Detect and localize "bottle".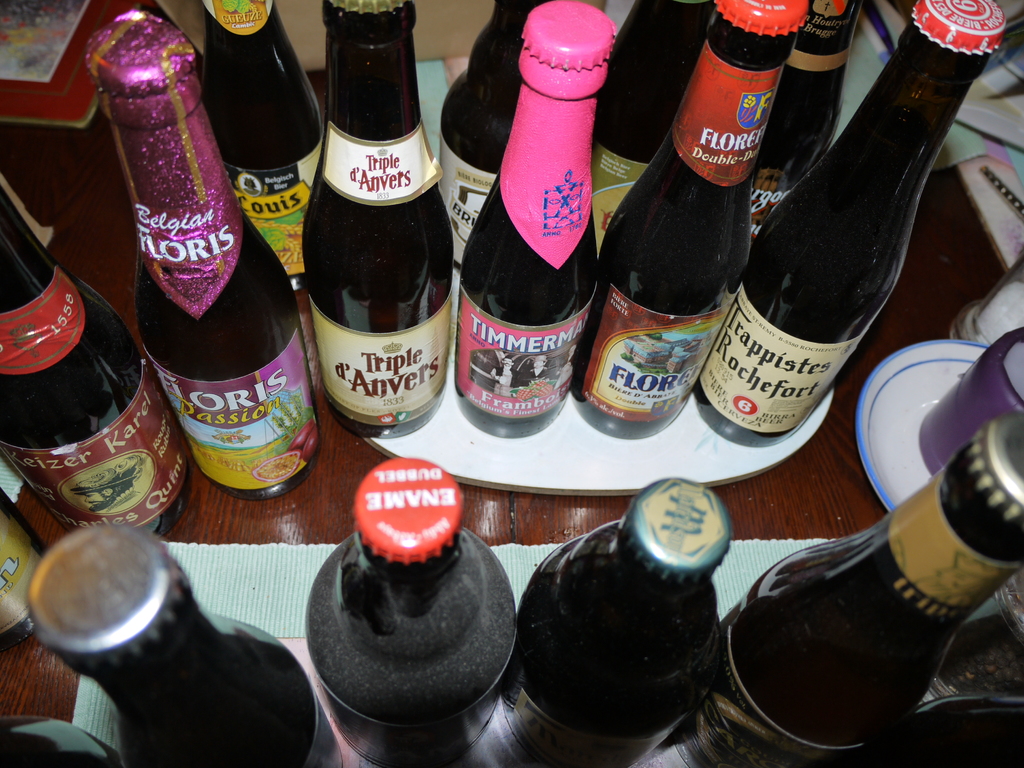
Localized at Rect(85, 10, 324, 504).
